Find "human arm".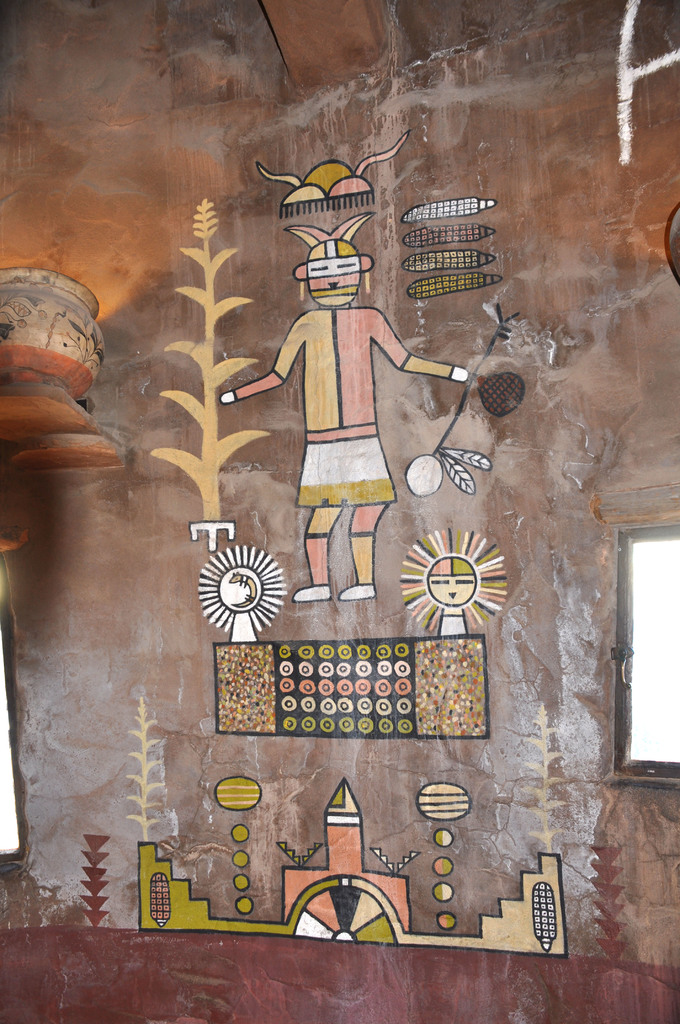
<box>368,310,469,385</box>.
